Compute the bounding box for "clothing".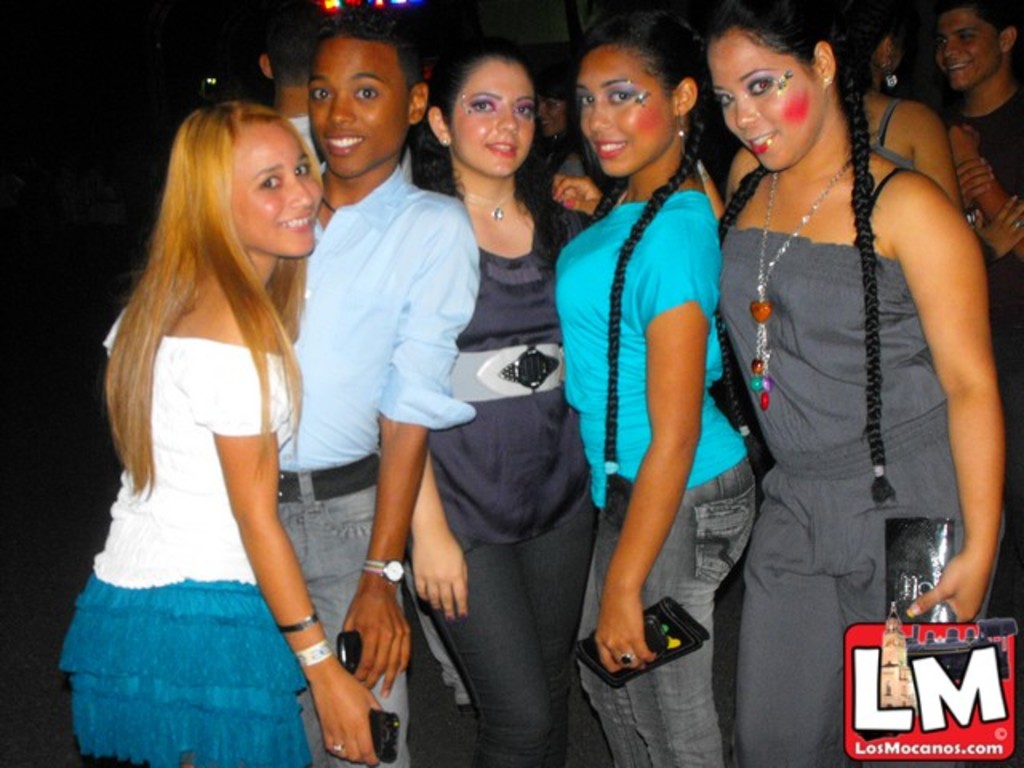
locate(549, 186, 762, 766).
